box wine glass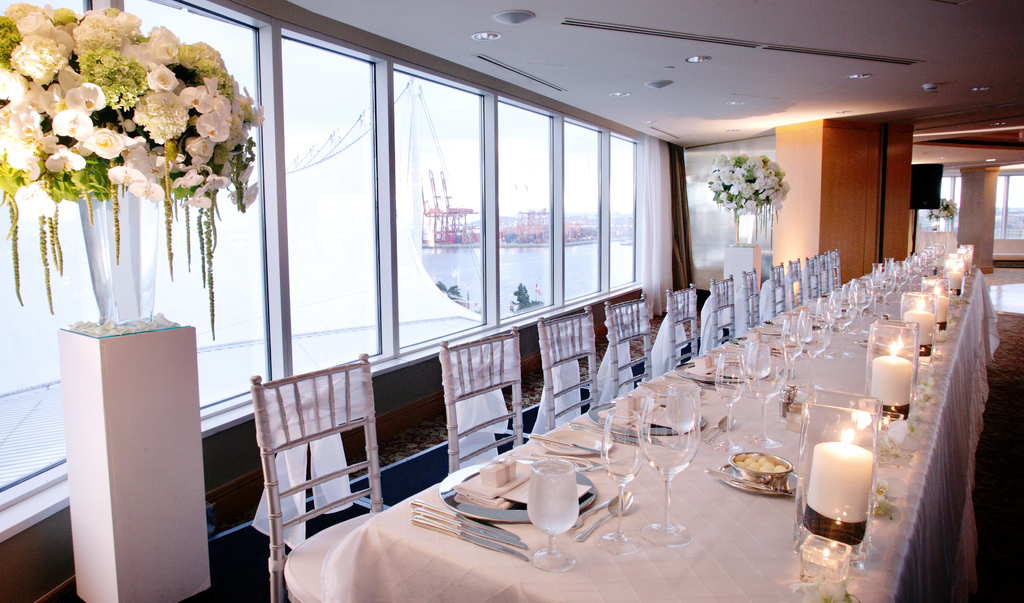
Rect(897, 256, 908, 288)
